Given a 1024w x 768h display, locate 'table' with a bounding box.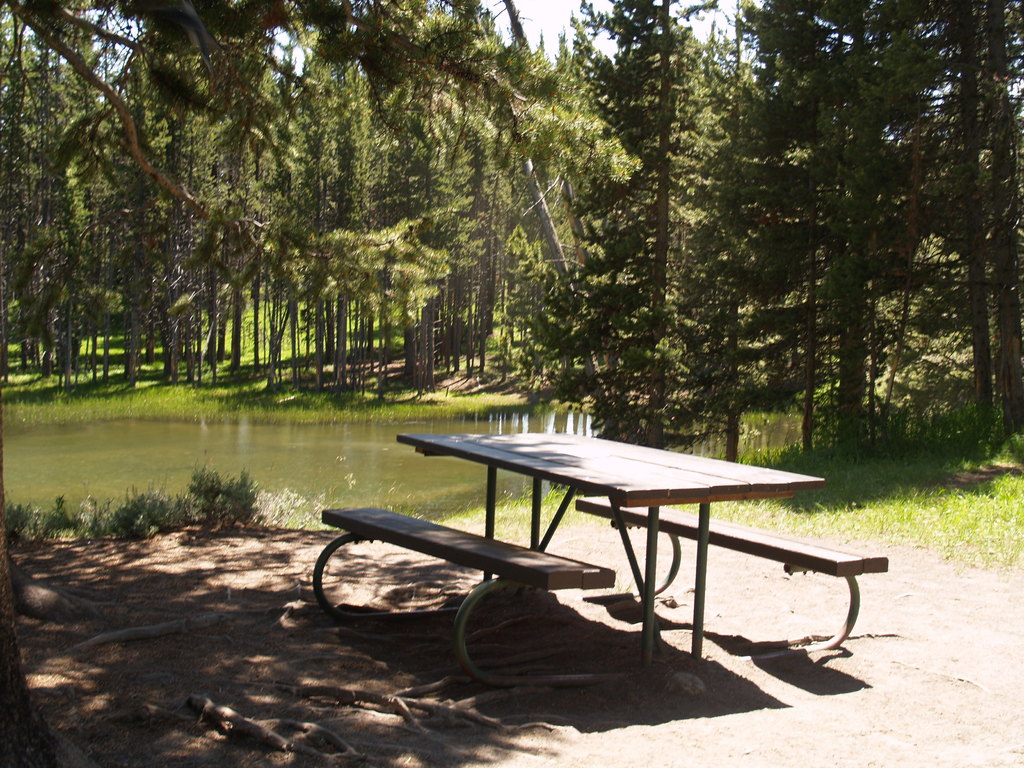
Located: <region>396, 428, 828, 678</region>.
